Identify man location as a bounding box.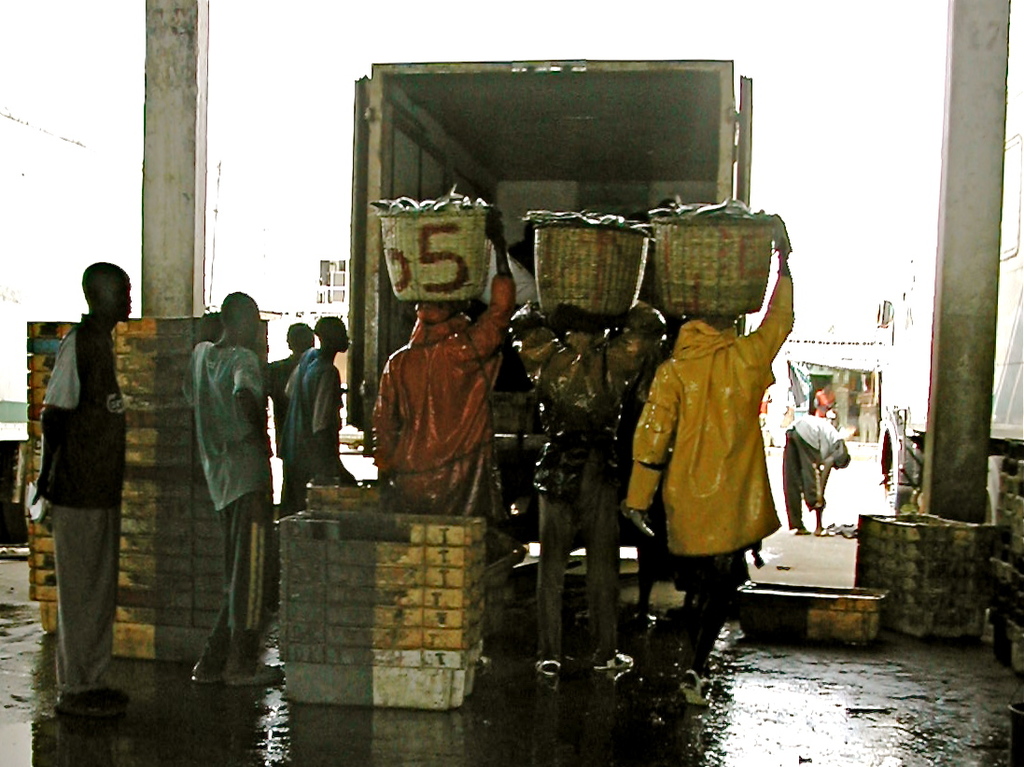
x1=182, y1=286, x2=282, y2=690.
